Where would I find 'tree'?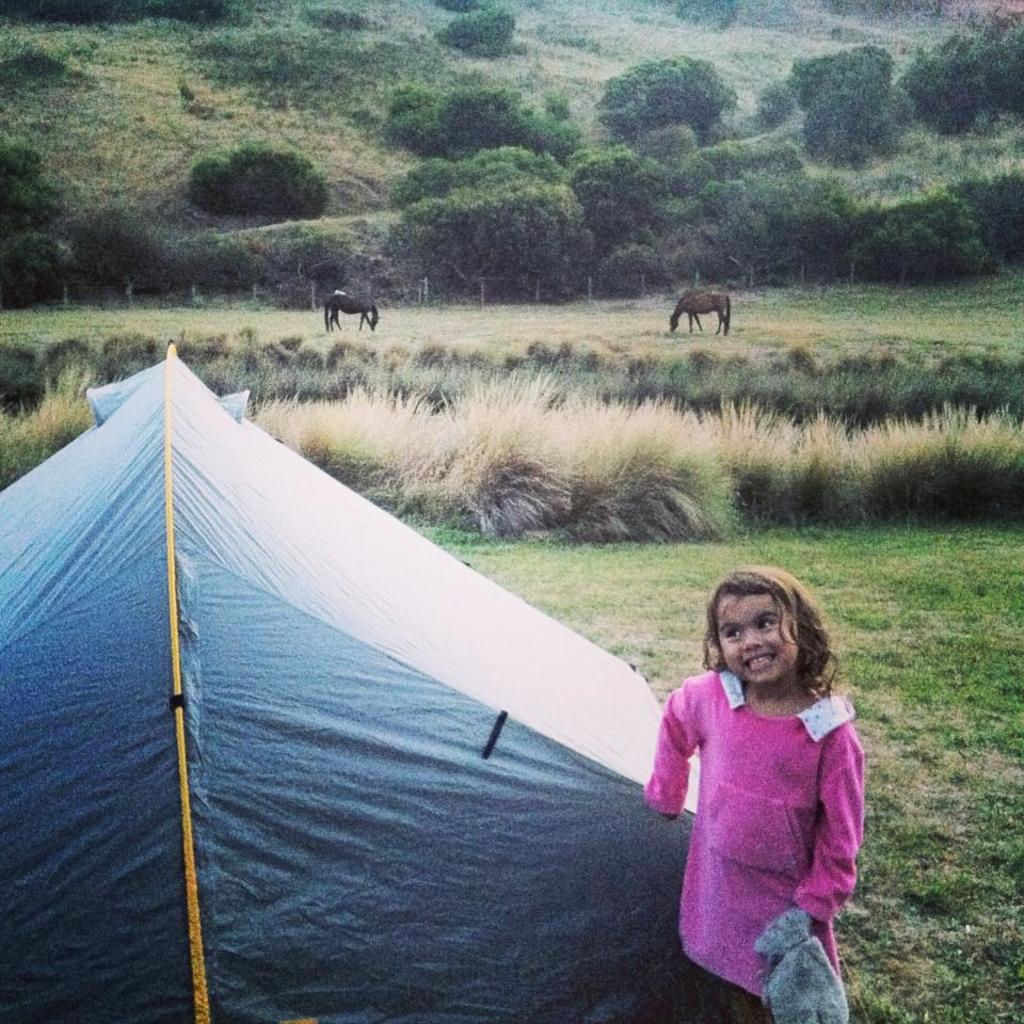
At (x1=391, y1=143, x2=583, y2=284).
